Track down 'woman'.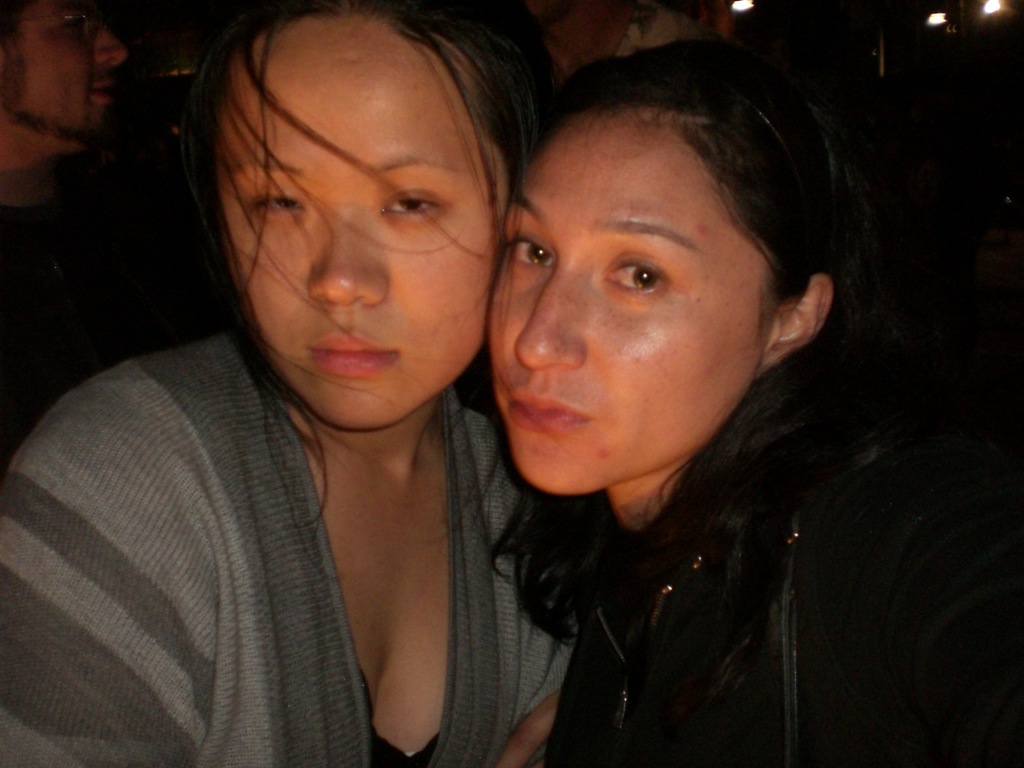
Tracked to (left=318, top=32, right=946, bottom=748).
